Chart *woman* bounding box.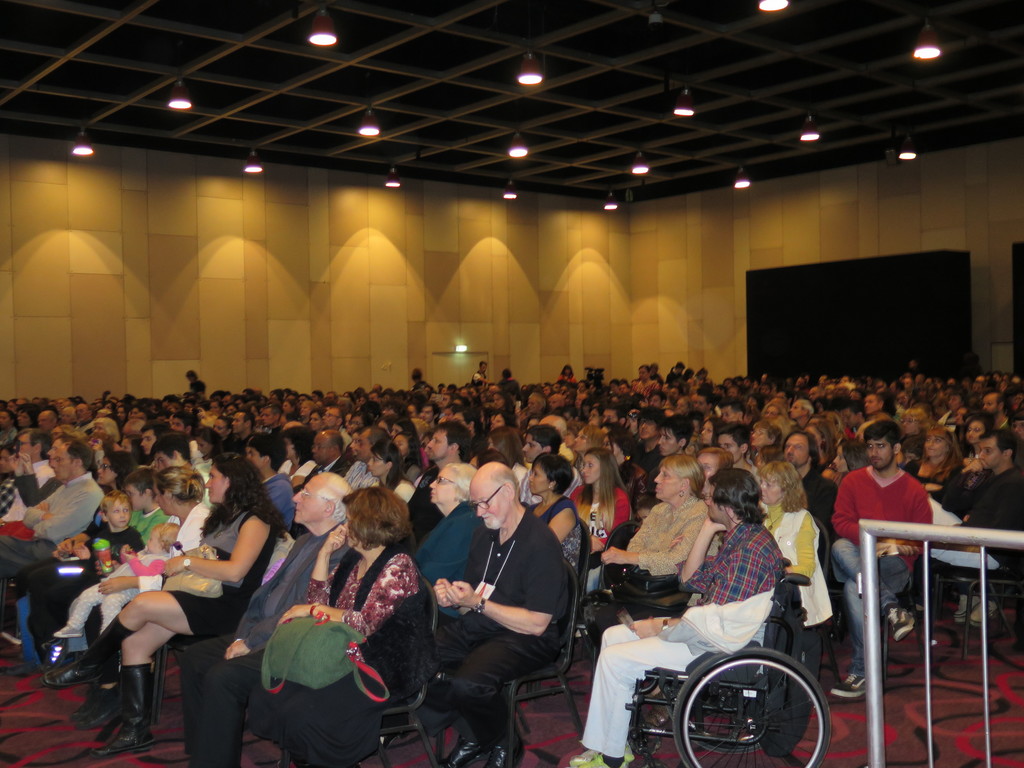
Charted: (580, 397, 594, 420).
